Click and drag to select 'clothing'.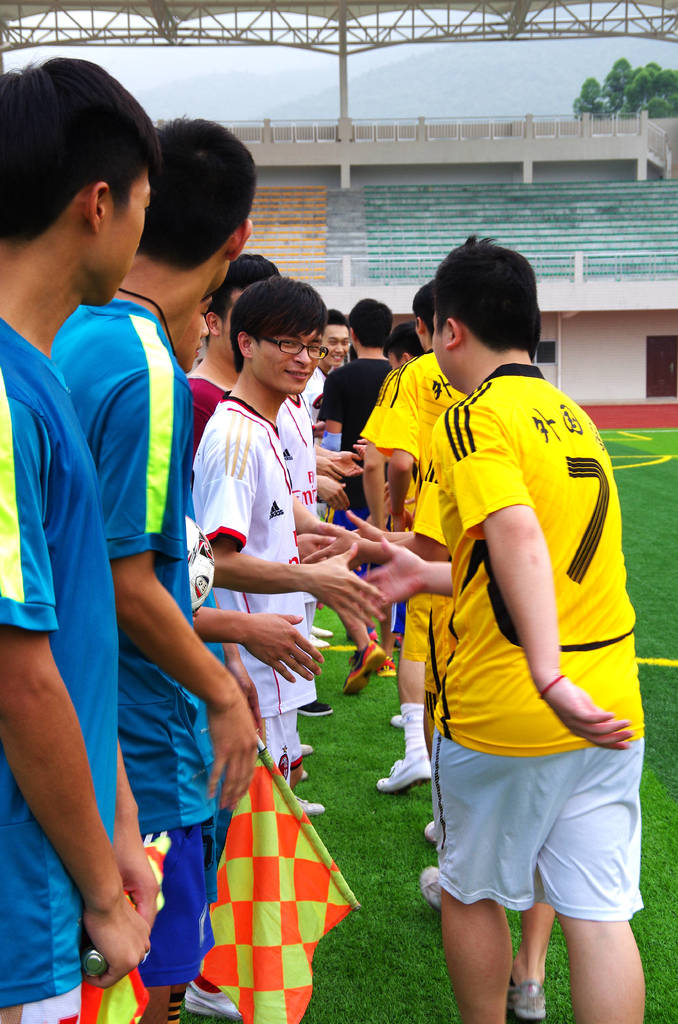
Selection: BBox(0, 310, 122, 1023).
